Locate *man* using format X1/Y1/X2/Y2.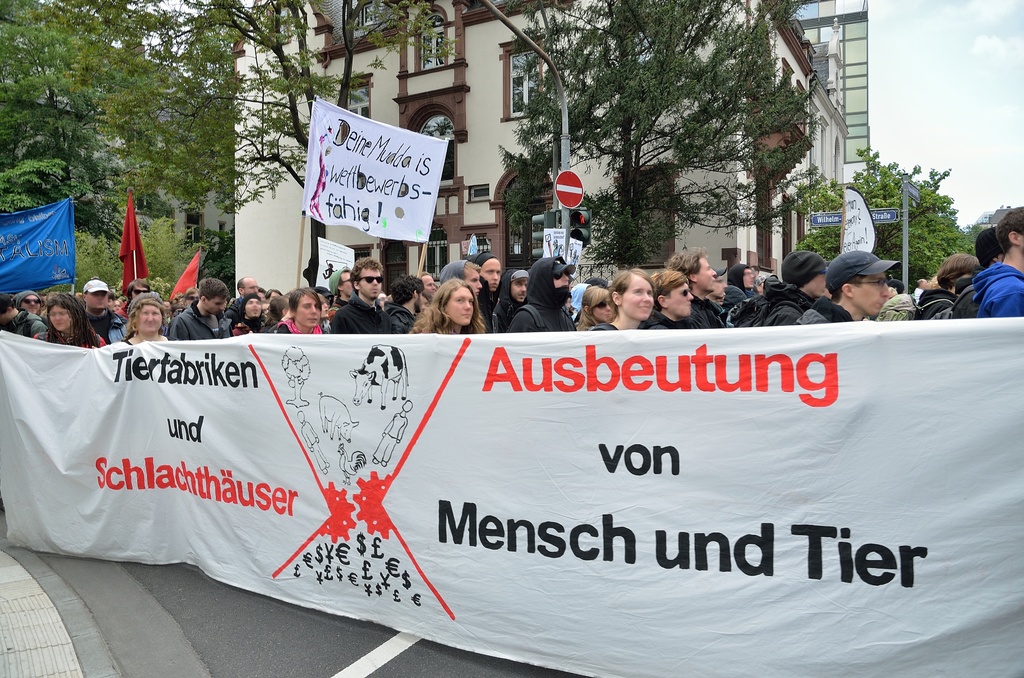
391/272/428/326.
